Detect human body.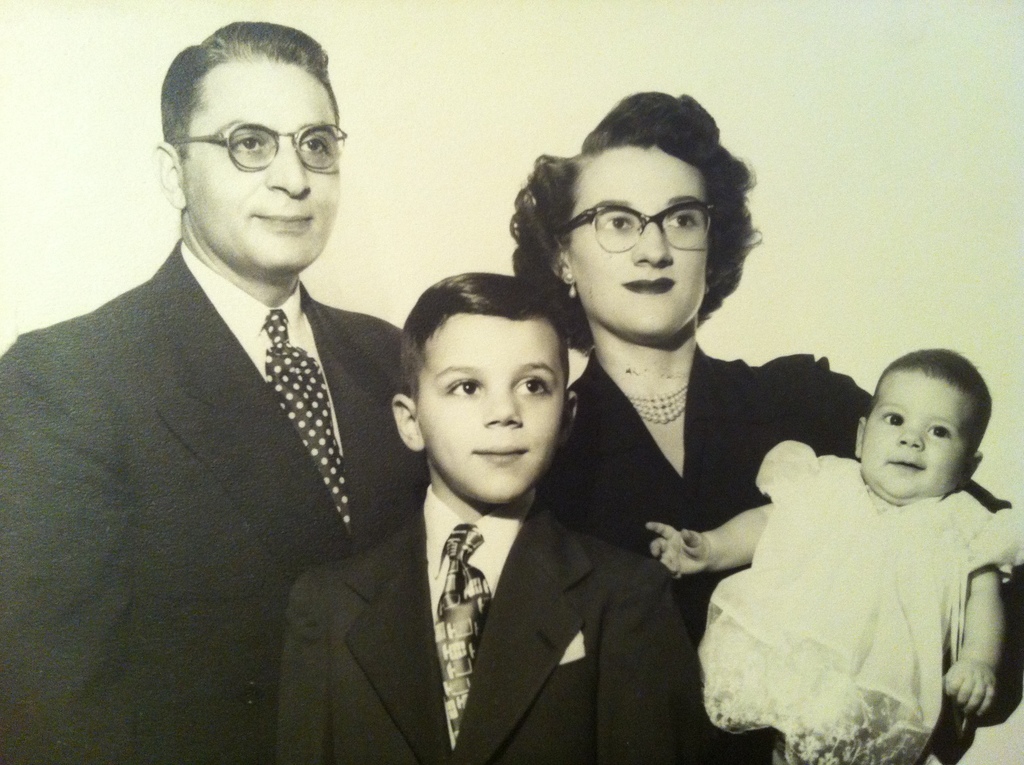
Detected at x1=0 y1=246 x2=413 y2=761.
